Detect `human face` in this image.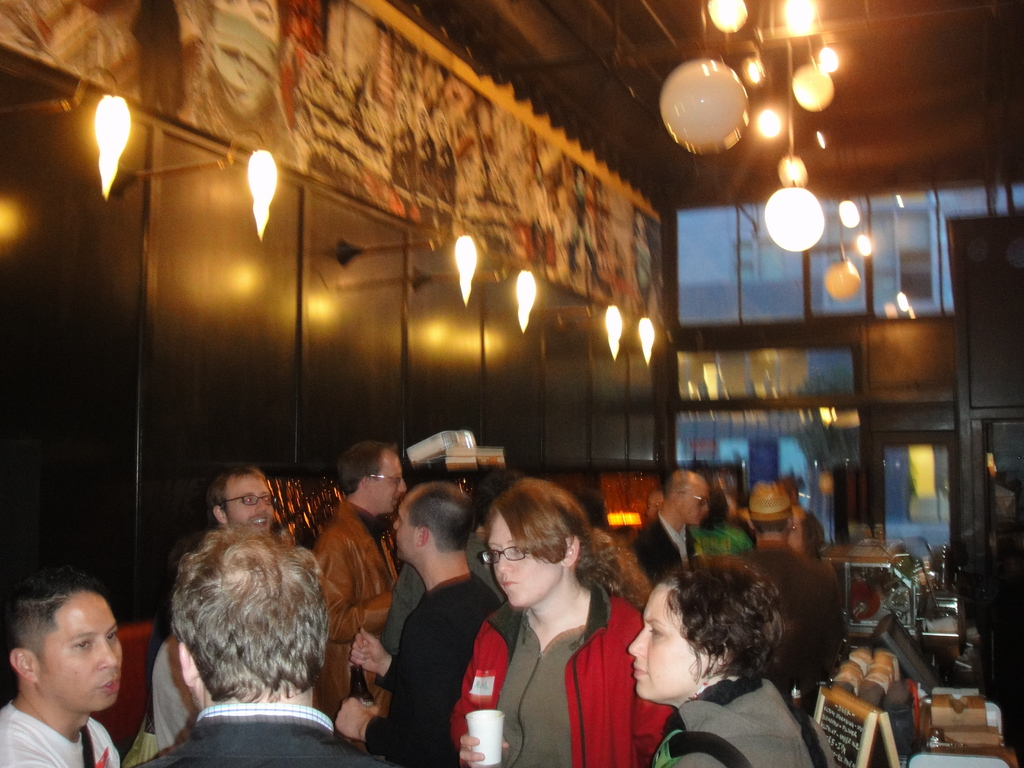
Detection: [x1=683, y1=479, x2=708, y2=525].
